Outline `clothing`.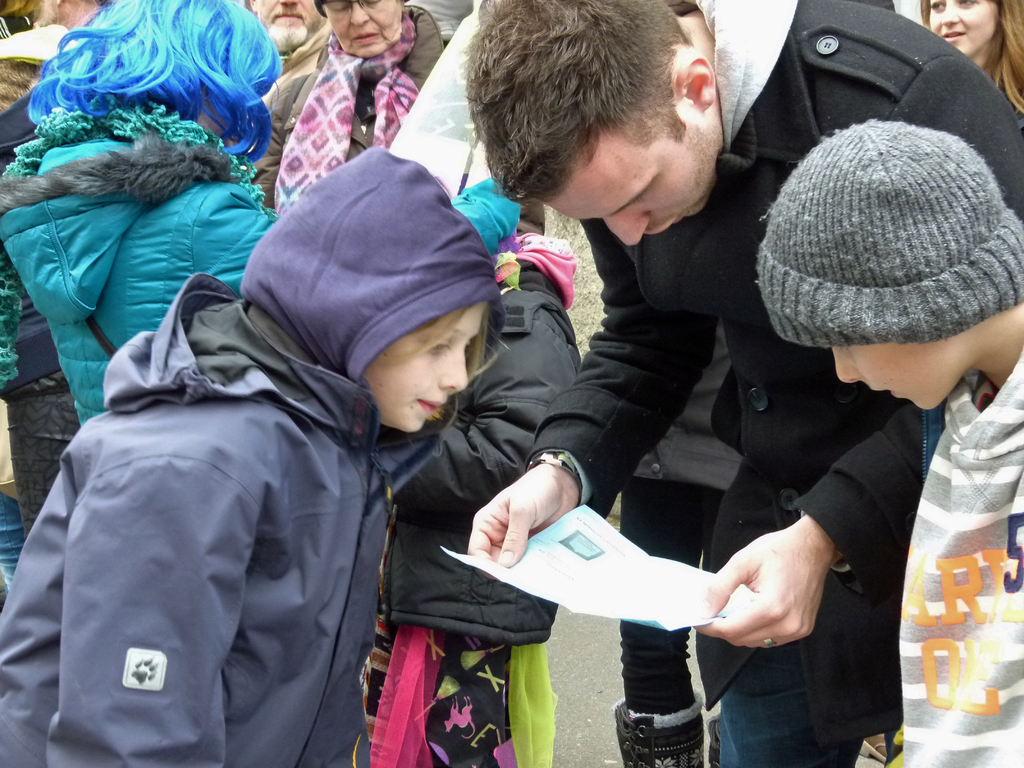
Outline: {"left": 522, "top": 0, "right": 1023, "bottom": 767}.
